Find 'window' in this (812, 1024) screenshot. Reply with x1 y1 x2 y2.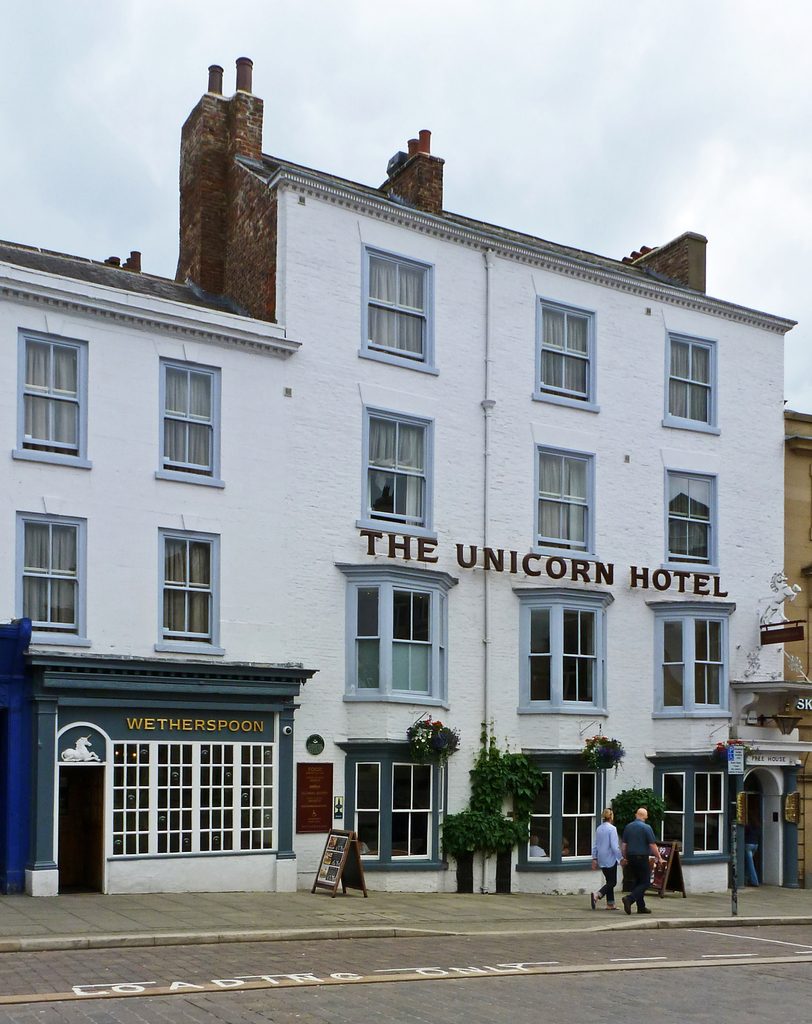
355 587 375 690.
